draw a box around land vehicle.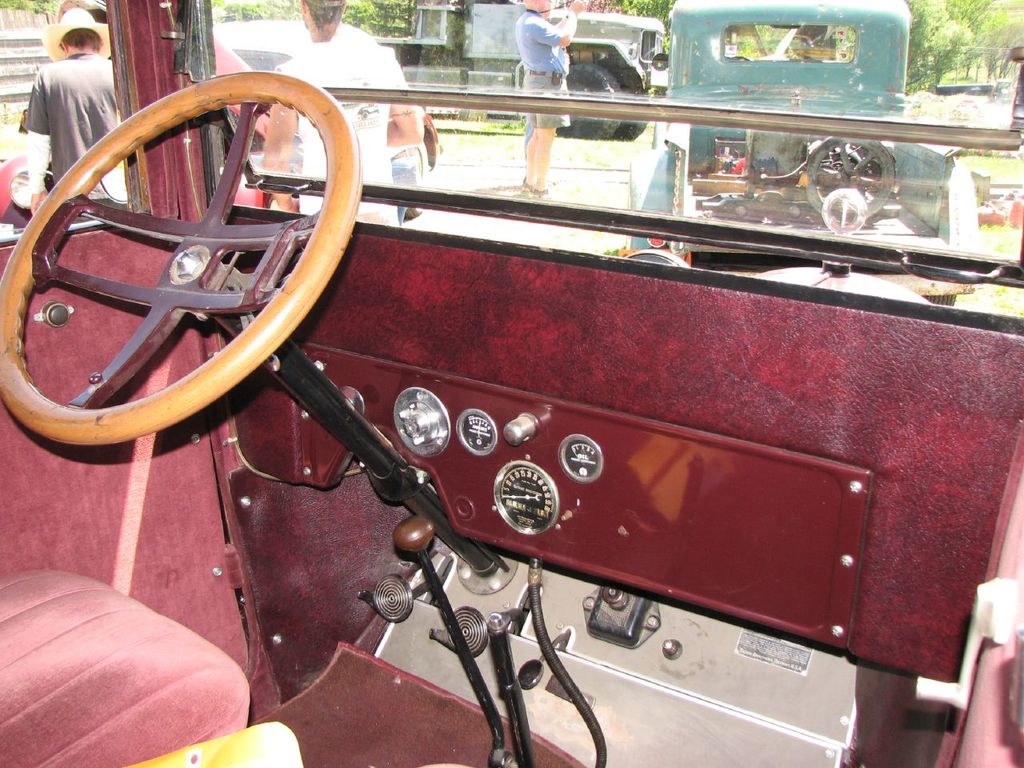
(210, 18, 438, 218).
